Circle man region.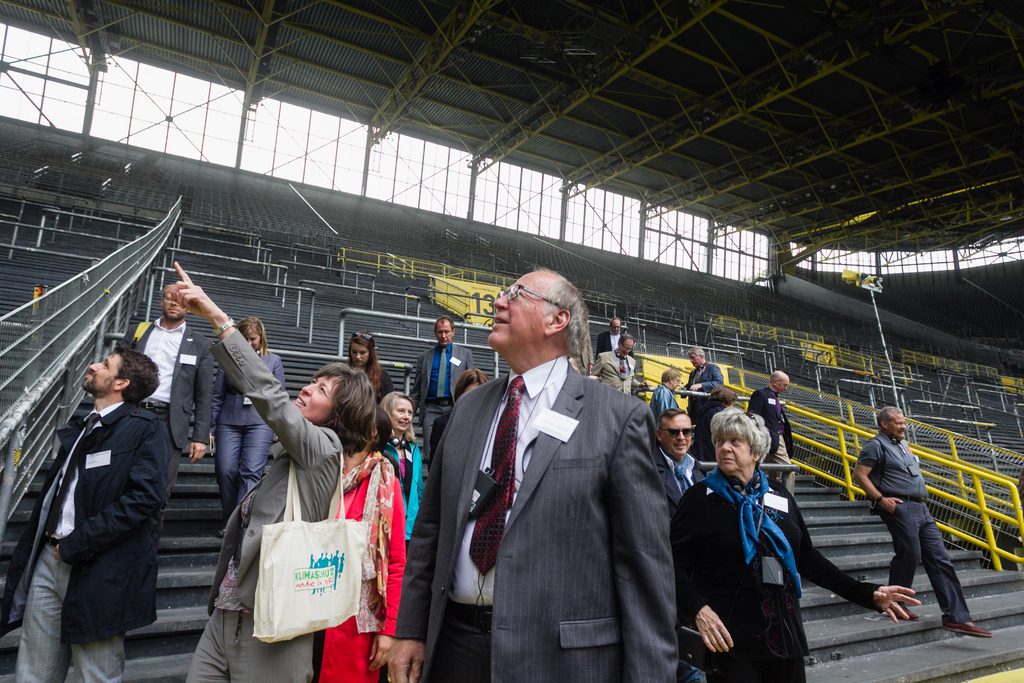
Region: [399, 320, 481, 452].
